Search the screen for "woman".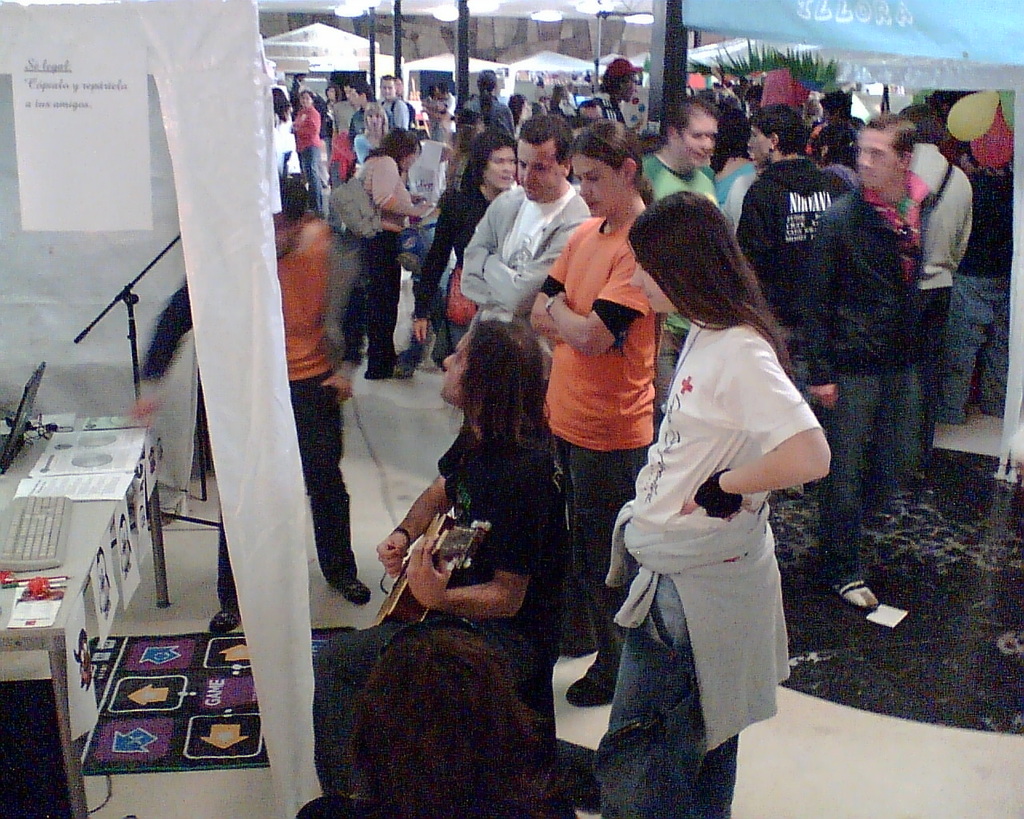
Found at x1=612, y1=192, x2=829, y2=818.
